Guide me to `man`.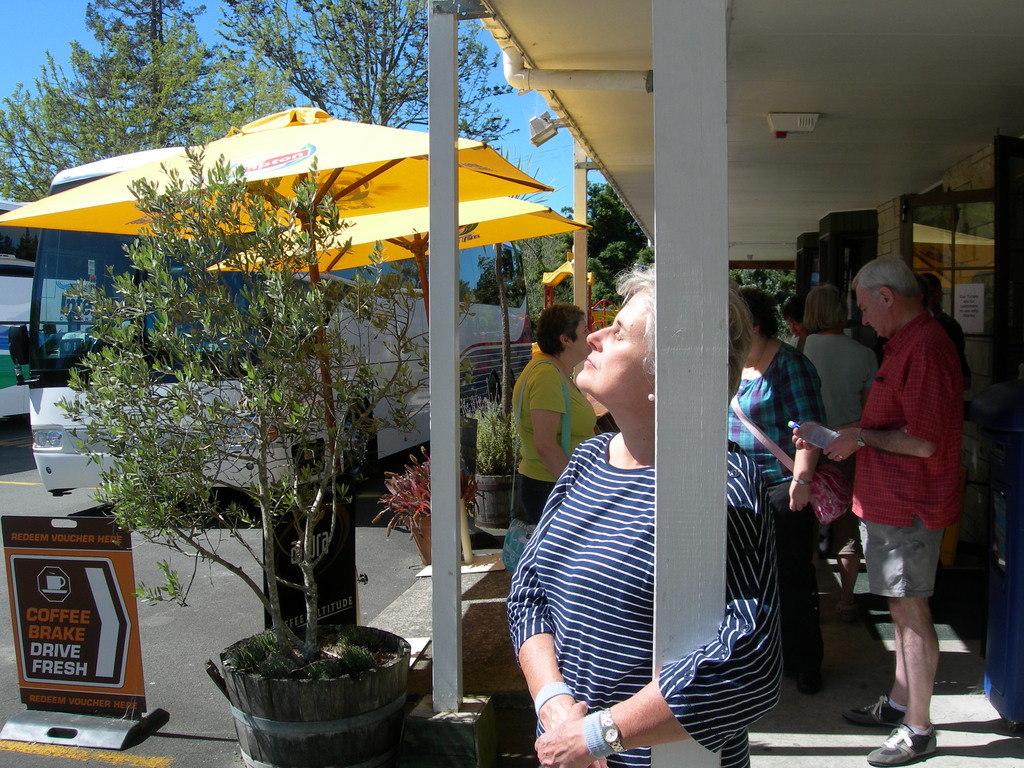
Guidance: rect(815, 223, 973, 767).
